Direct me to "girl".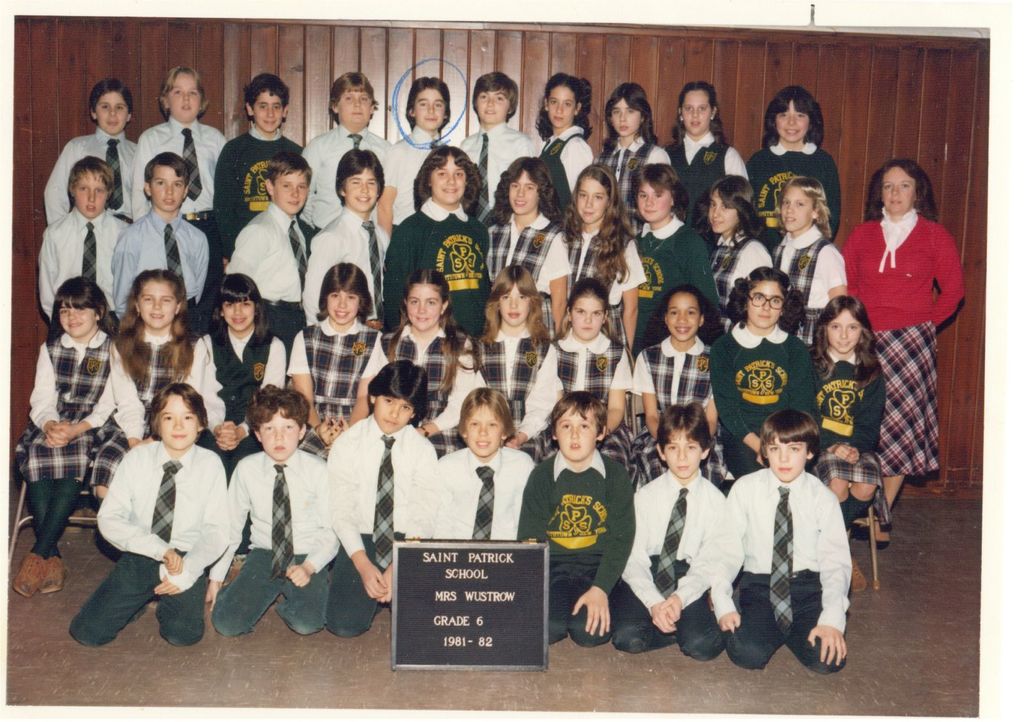
Direction: 627 164 720 353.
